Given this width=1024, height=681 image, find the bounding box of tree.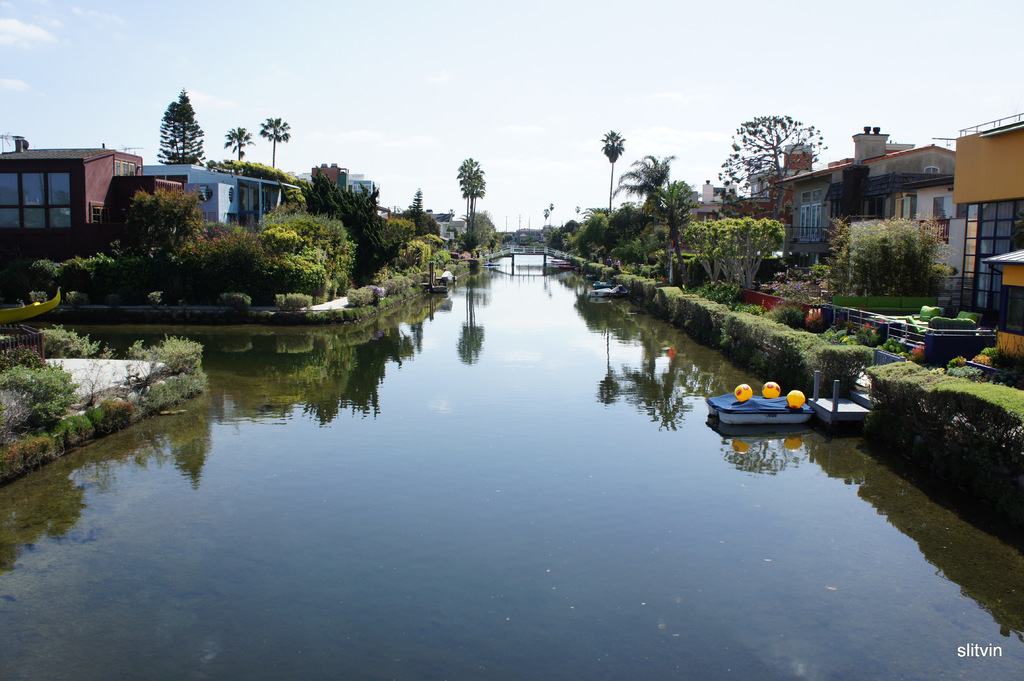
388 216 421 237.
